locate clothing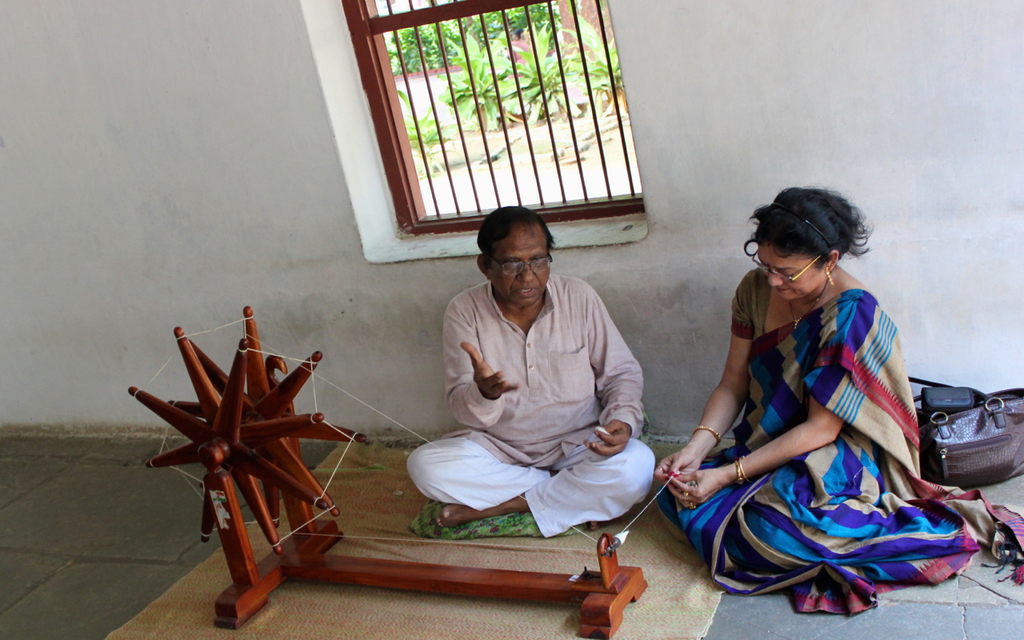
locate(397, 267, 665, 546)
